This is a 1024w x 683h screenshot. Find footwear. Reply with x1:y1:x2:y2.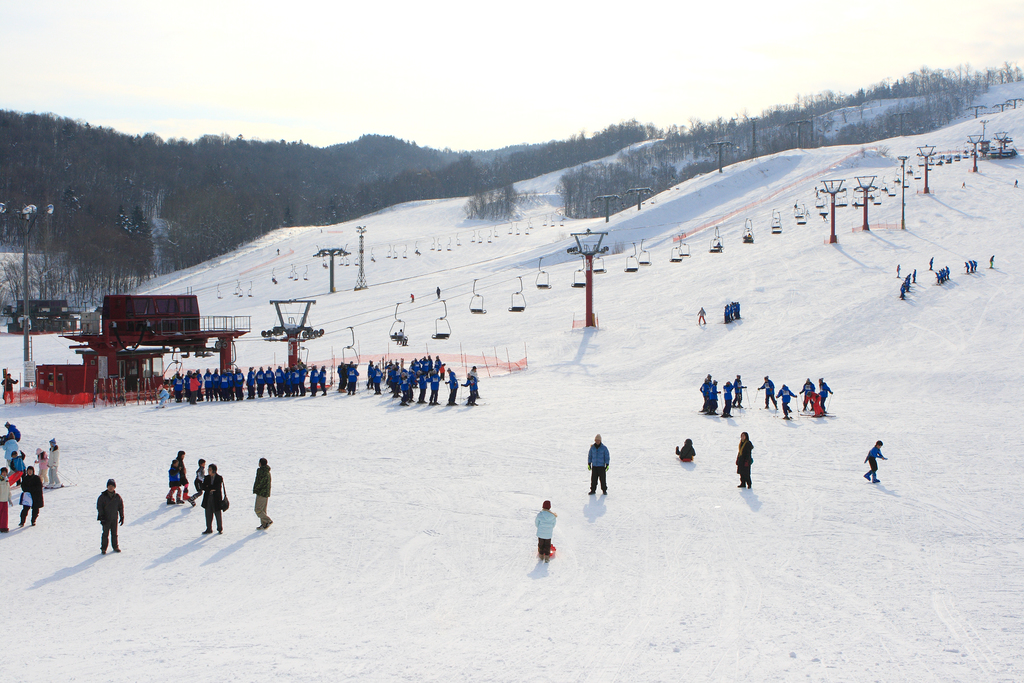
203:529:211:534.
